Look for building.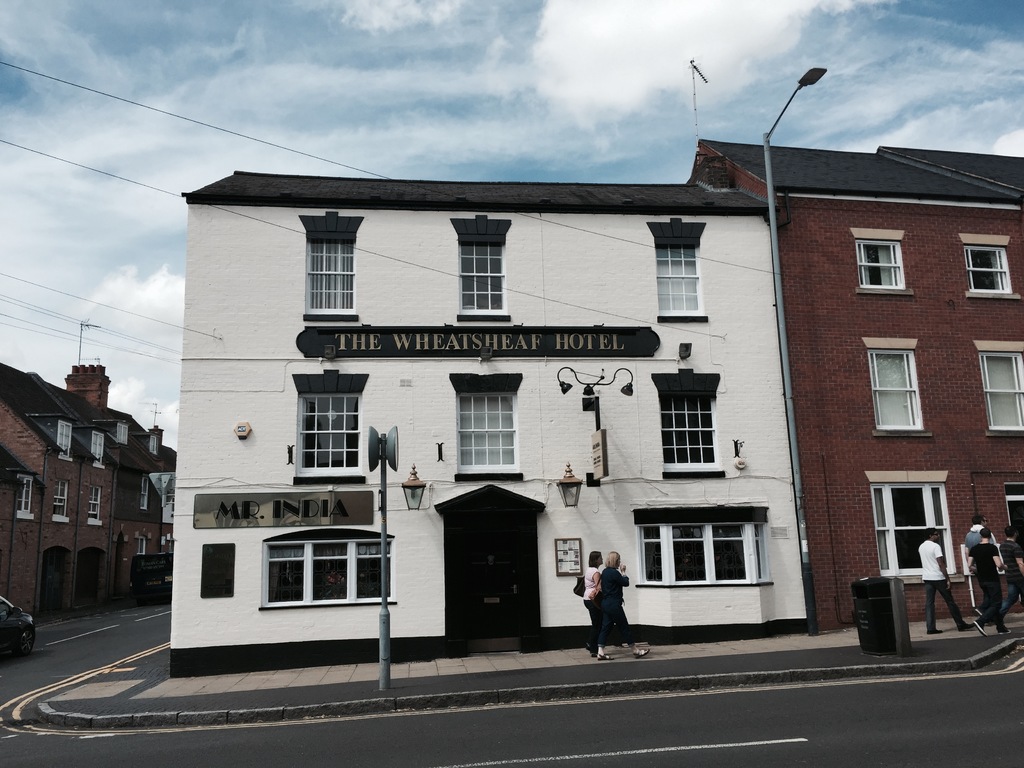
Found: detection(161, 148, 815, 683).
